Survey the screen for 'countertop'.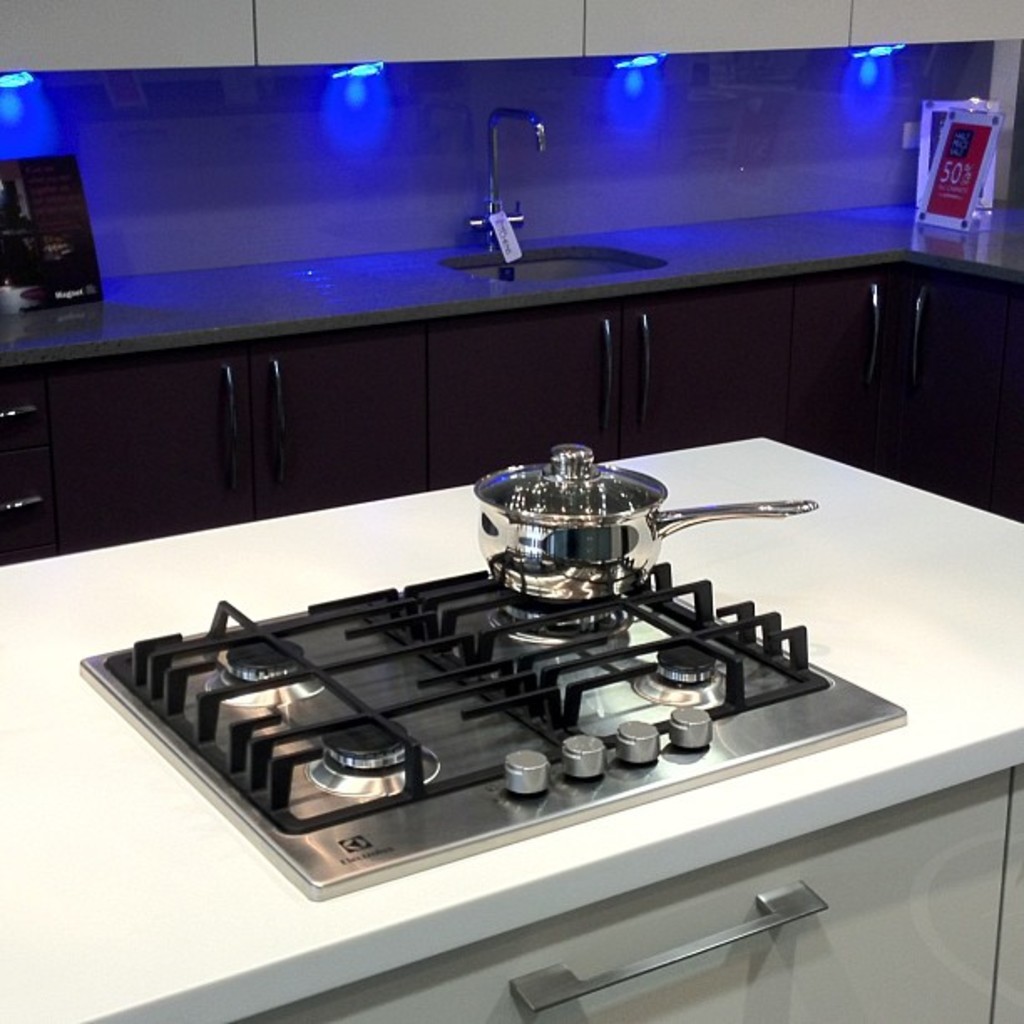
Survey found: bbox=[0, 432, 1022, 1022].
